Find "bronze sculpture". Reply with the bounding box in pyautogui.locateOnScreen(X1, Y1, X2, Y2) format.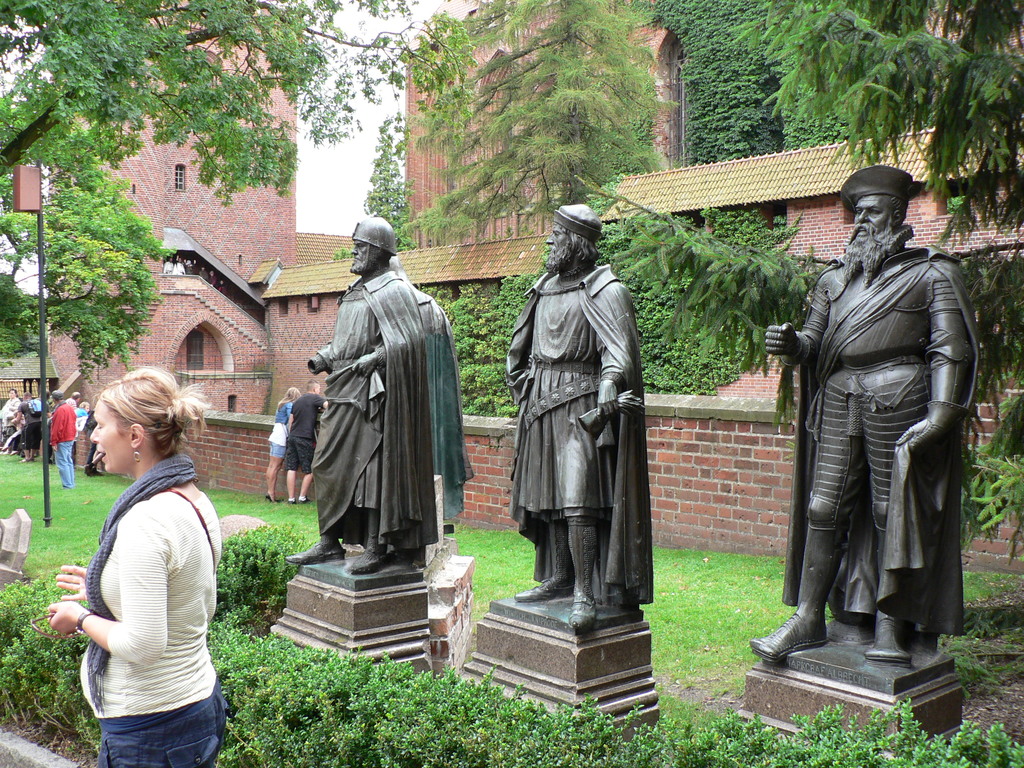
pyautogui.locateOnScreen(429, 304, 472, 532).
